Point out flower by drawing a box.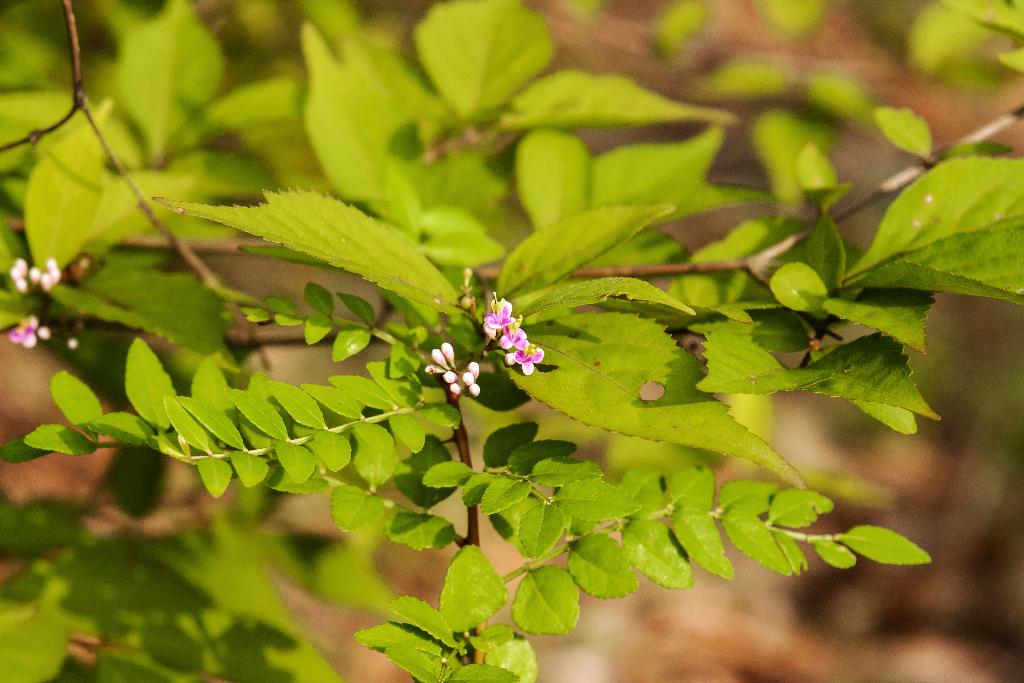
[9, 315, 45, 347].
